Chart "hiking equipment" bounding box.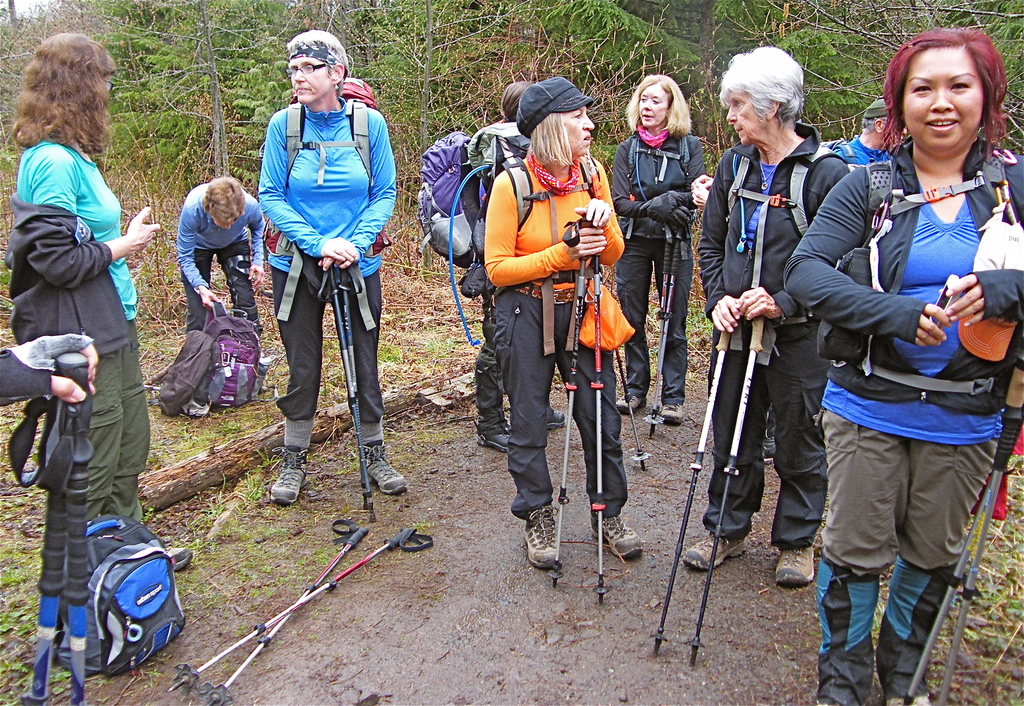
Charted: rect(255, 77, 396, 256).
